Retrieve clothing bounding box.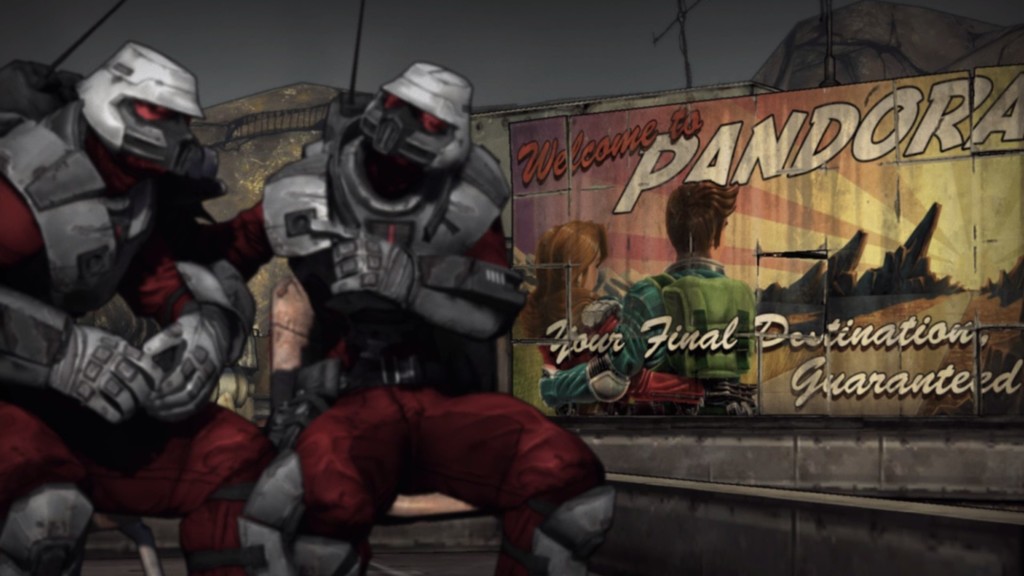
Bounding box: 534,294,709,417.
